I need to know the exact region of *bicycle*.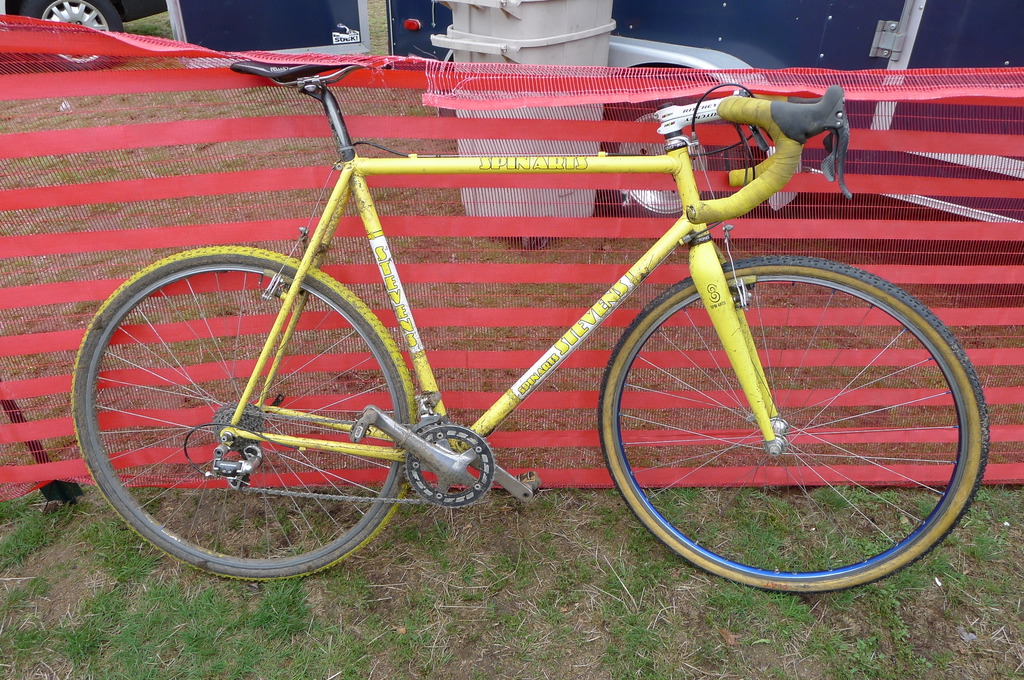
Region: locate(68, 57, 991, 594).
